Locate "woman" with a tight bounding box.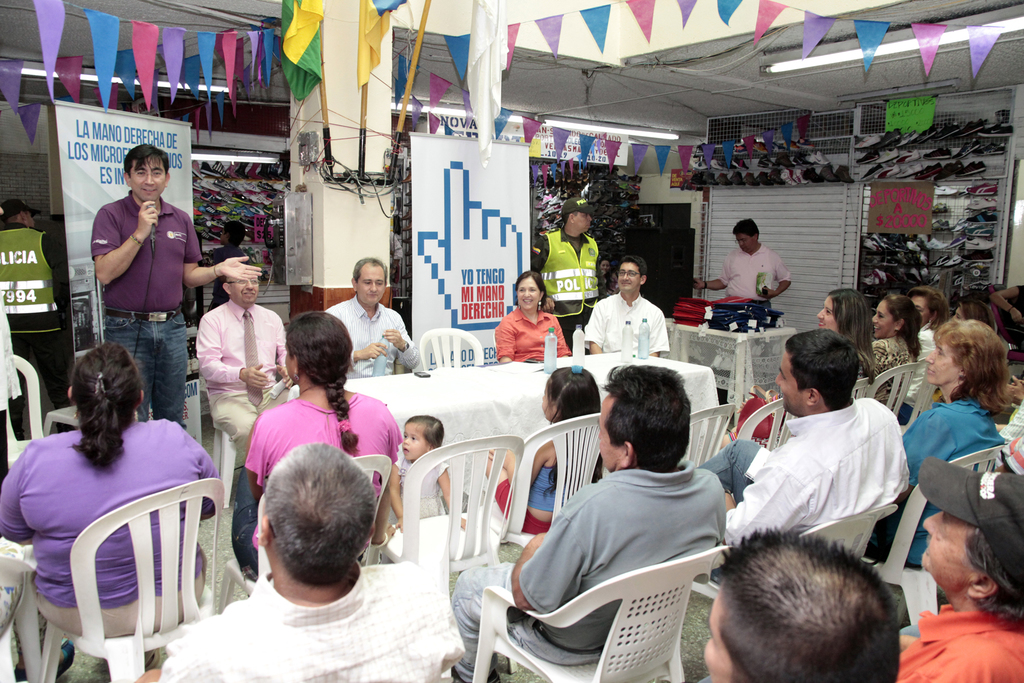
bbox=[900, 313, 1013, 608].
